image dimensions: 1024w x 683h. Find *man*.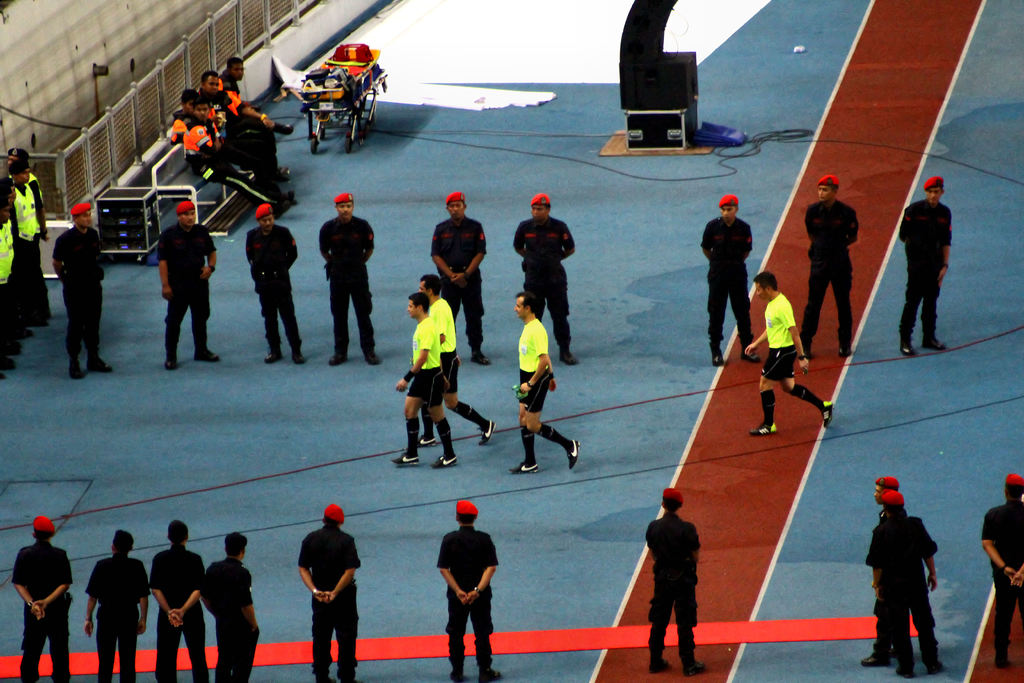
641:498:722:666.
